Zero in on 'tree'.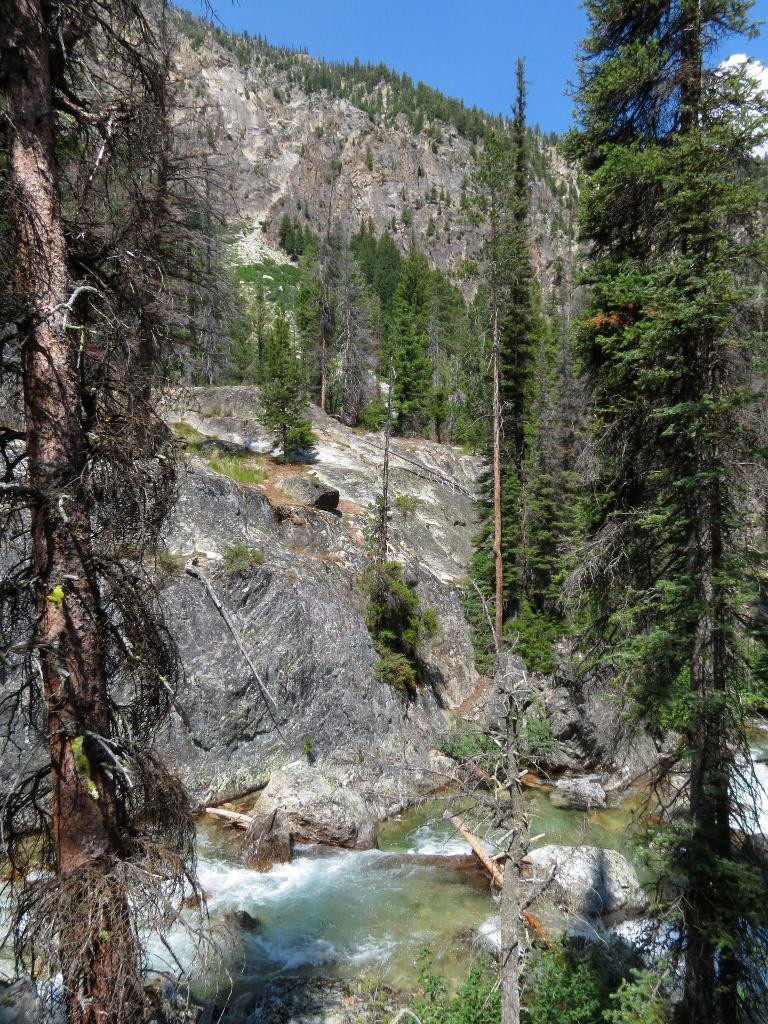
Zeroed in: detection(374, 236, 445, 456).
